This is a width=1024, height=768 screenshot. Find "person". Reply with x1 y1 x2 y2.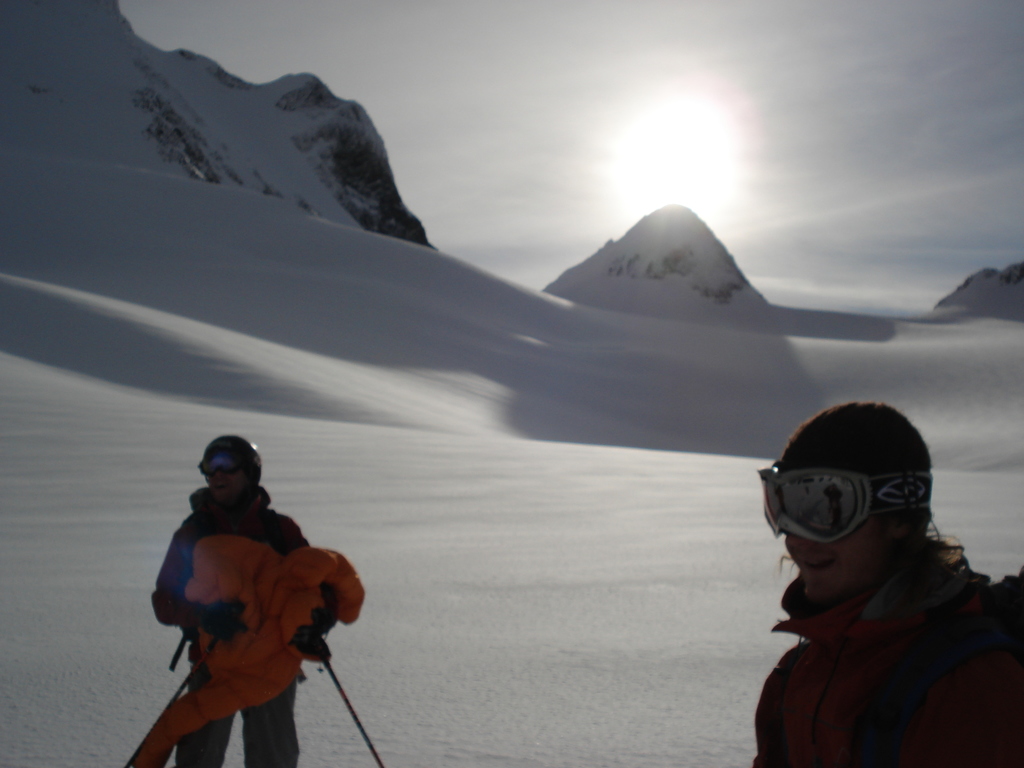
742 397 1023 767.
